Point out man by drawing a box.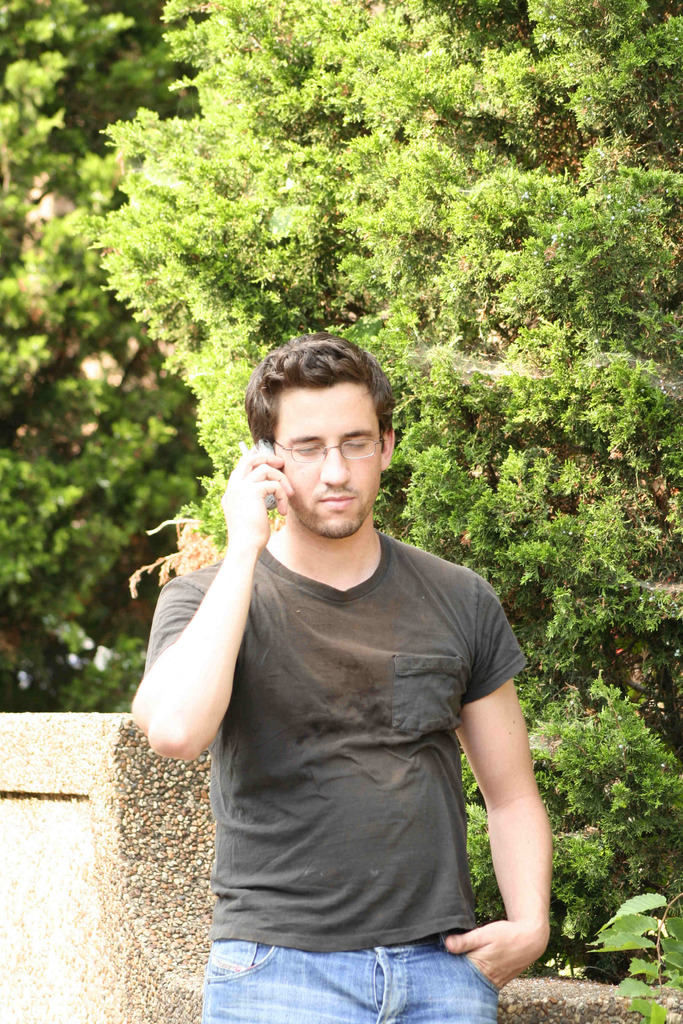
131 335 550 1023.
